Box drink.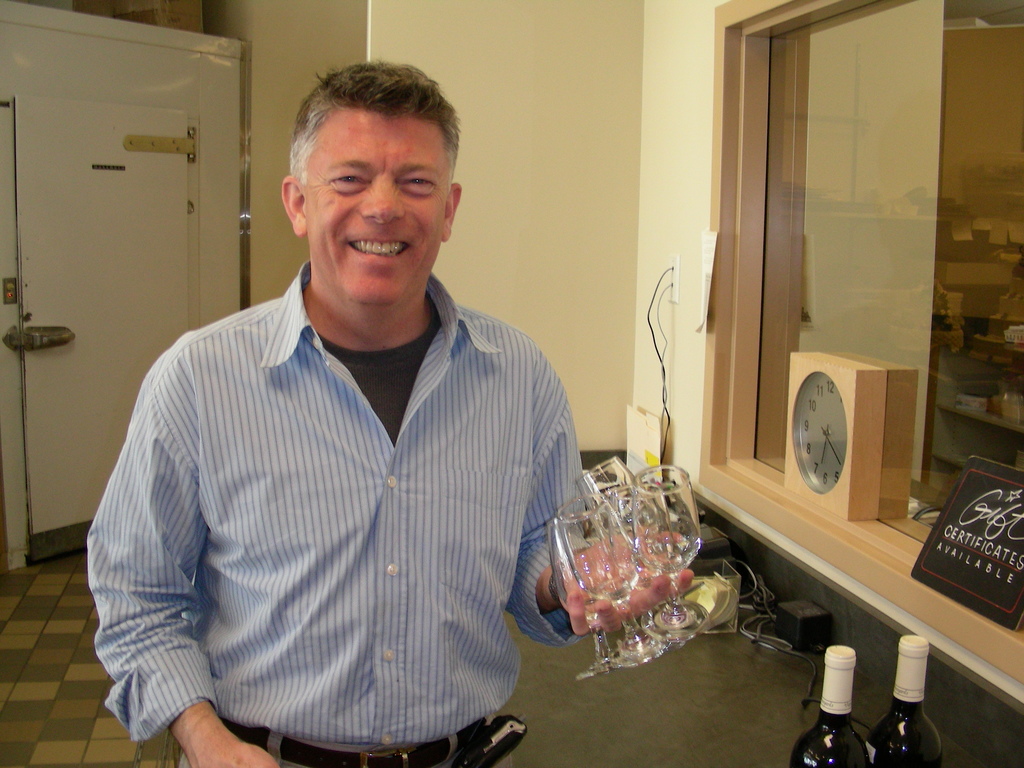
819,641,882,752.
